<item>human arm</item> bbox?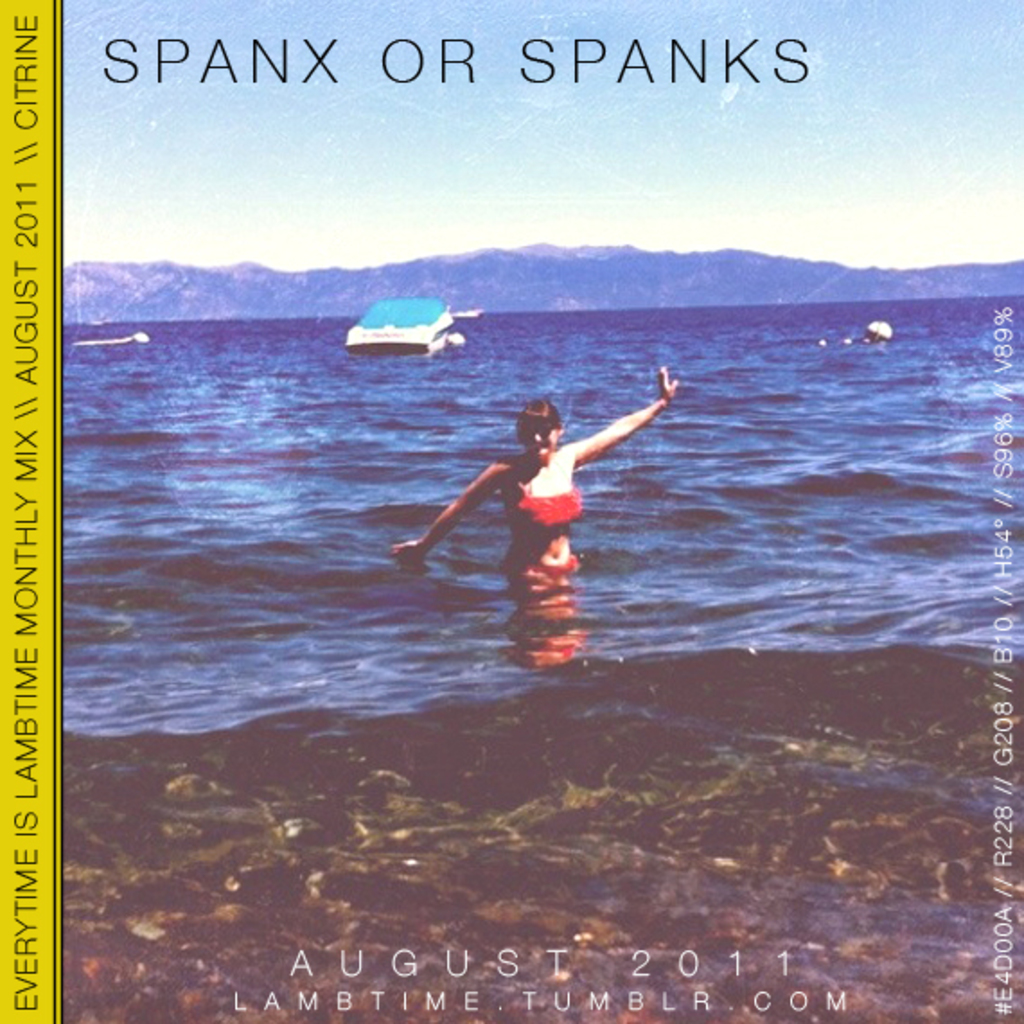
<bbox>413, 428, 537, 573</bbox>
